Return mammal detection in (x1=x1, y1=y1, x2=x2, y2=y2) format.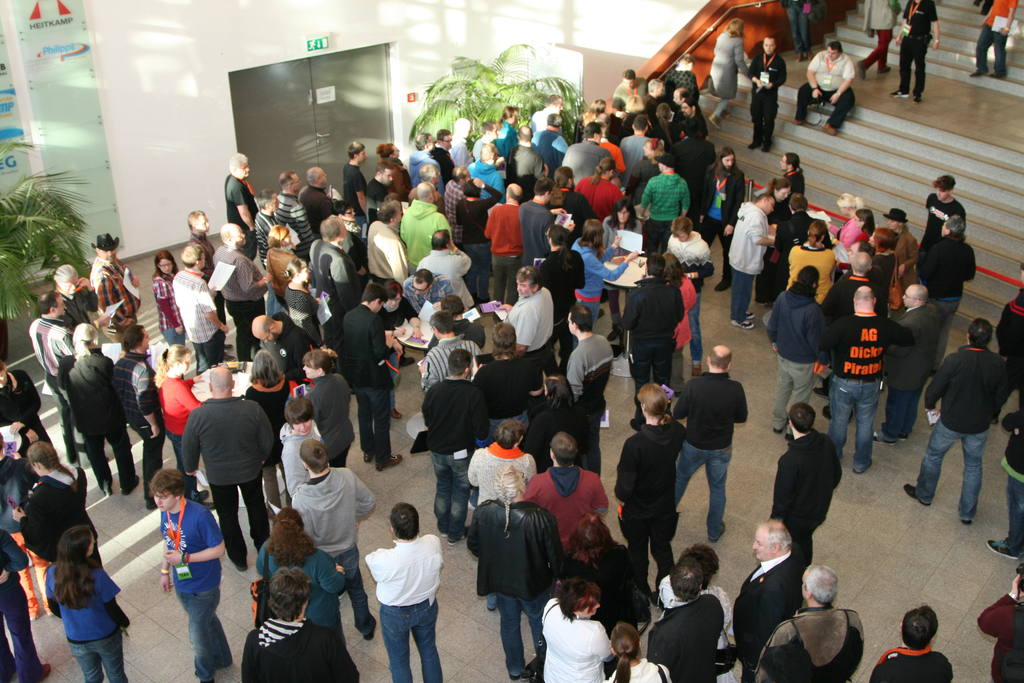
(x1=422, y1=309, x2=483, y2=395).
